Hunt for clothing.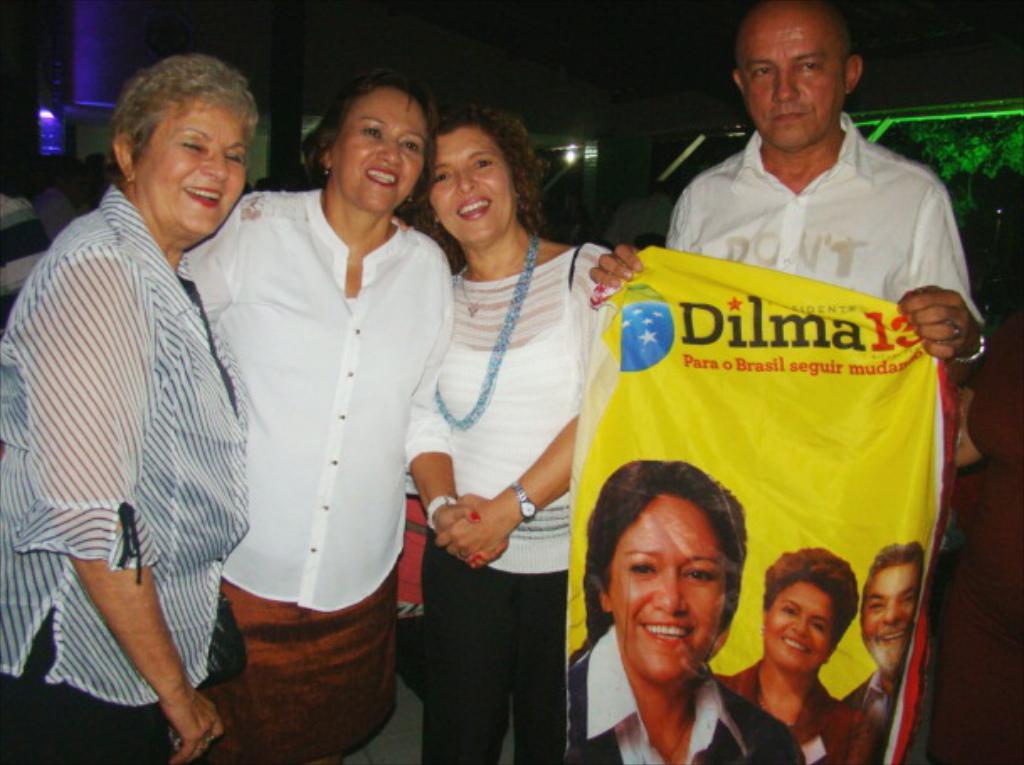
Hunted down at box=[560, 624, 807, 763].
